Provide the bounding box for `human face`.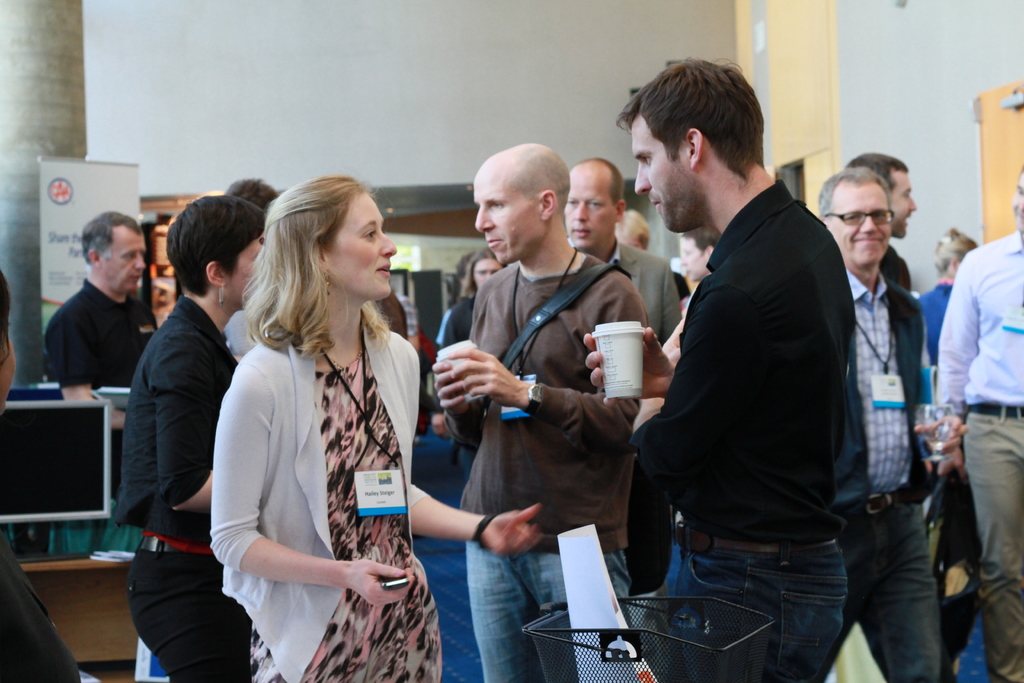
bbox=(1014, 174, 1023, 227).
